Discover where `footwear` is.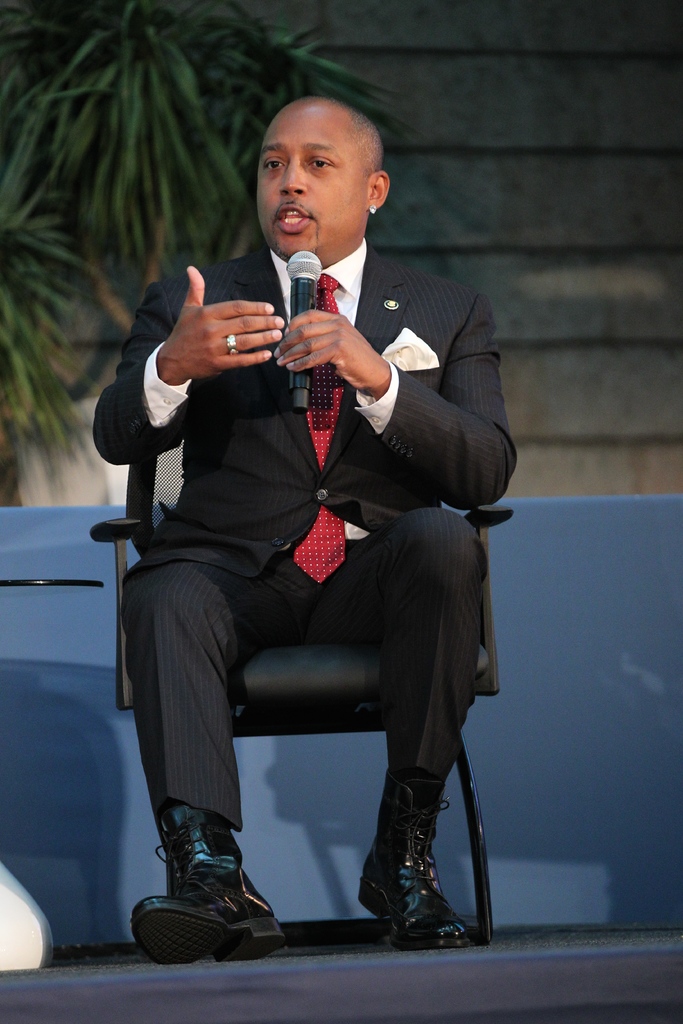
Discovered at (left=354, top=768, right=476, bottom=947).
